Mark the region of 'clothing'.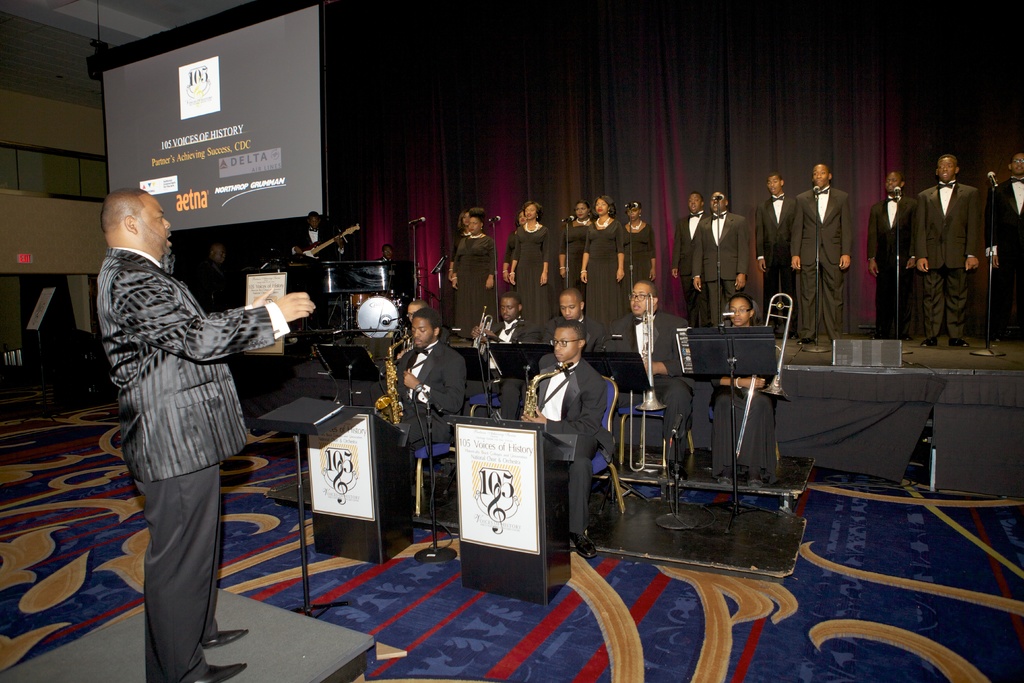
Region: box=[533, 356, 607, 536].
